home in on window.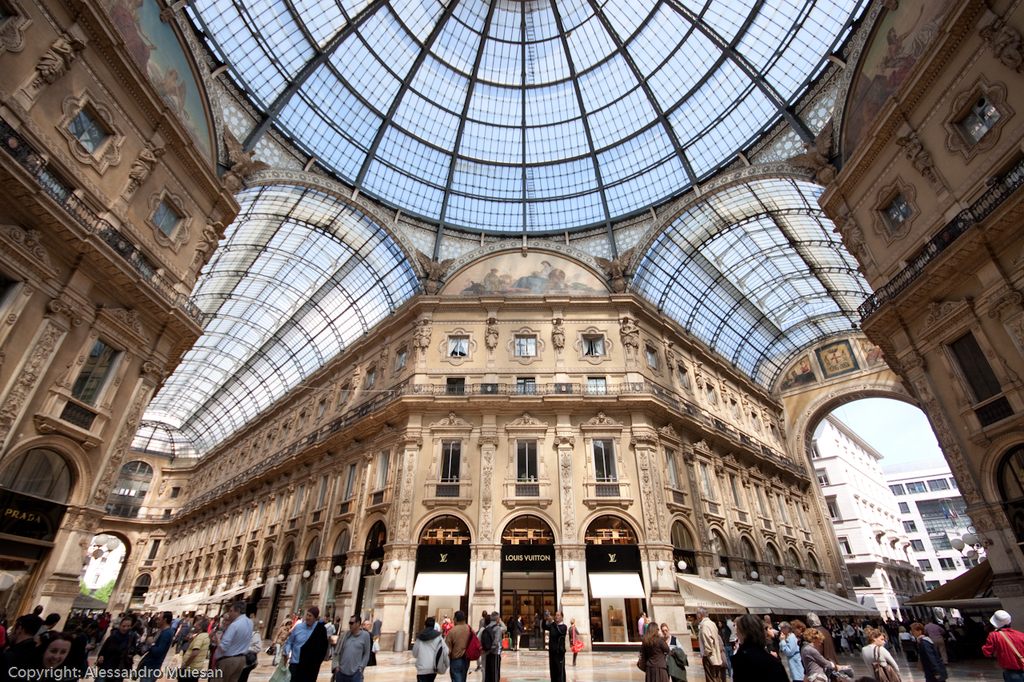
Homed in at box(882, 193, 909, 233).
